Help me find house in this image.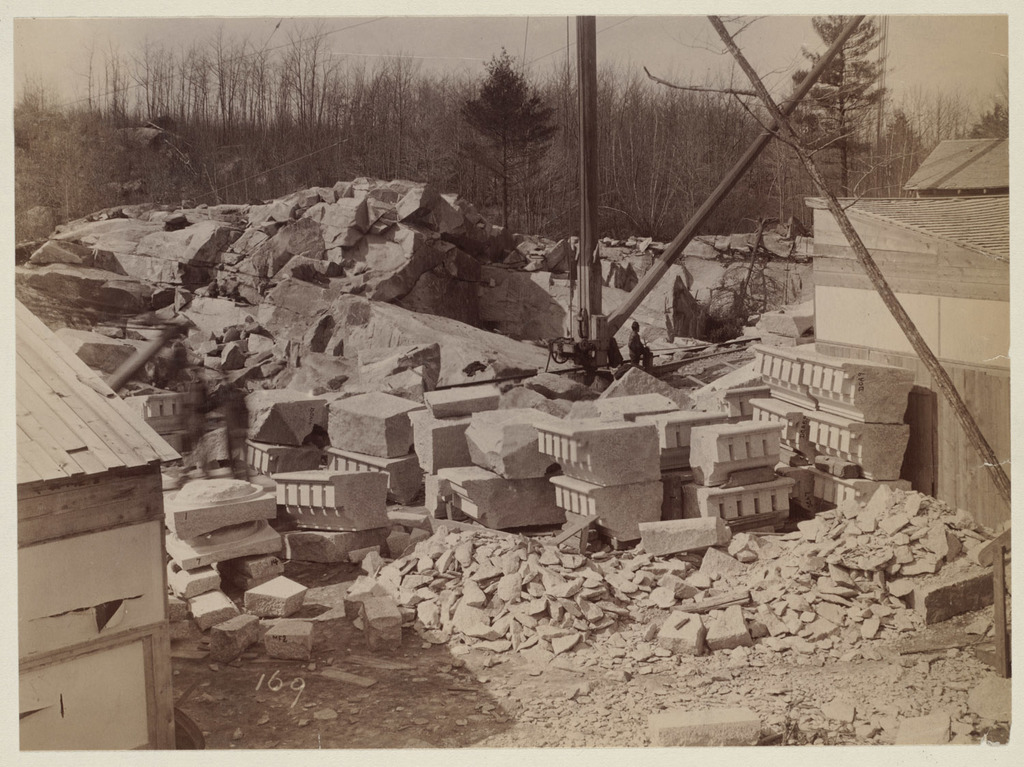
Found it: 801, 140, 1011, 522.
